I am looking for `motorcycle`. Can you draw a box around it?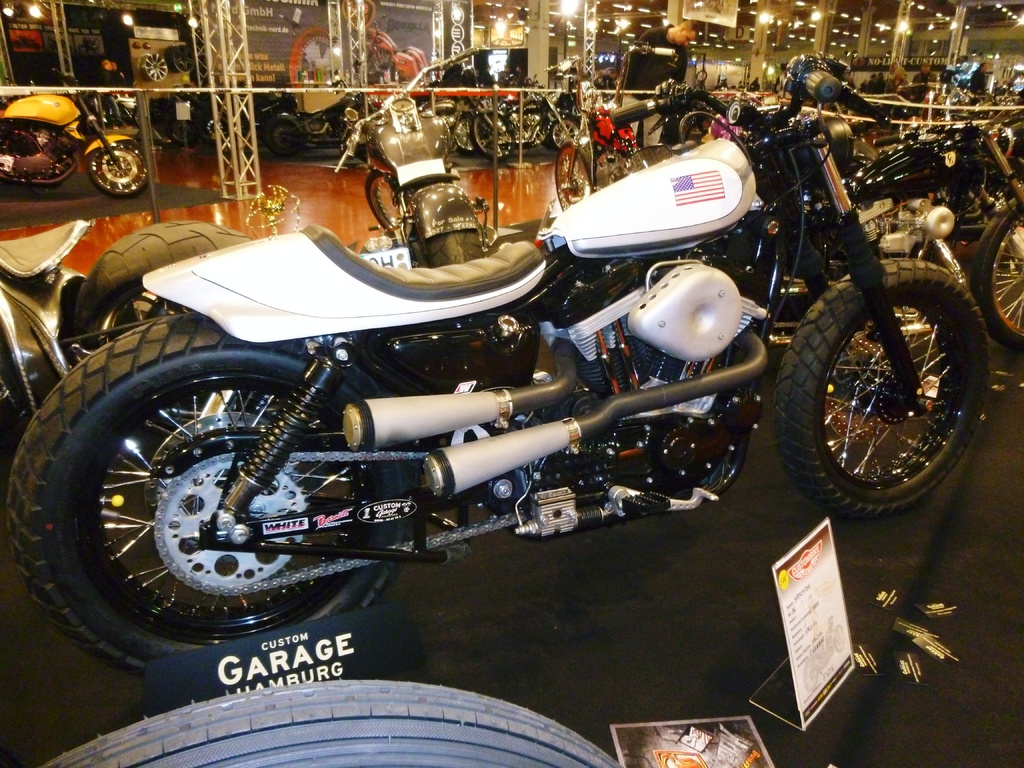
Sure, the bounding box is (756, 118, 1022, 358).
